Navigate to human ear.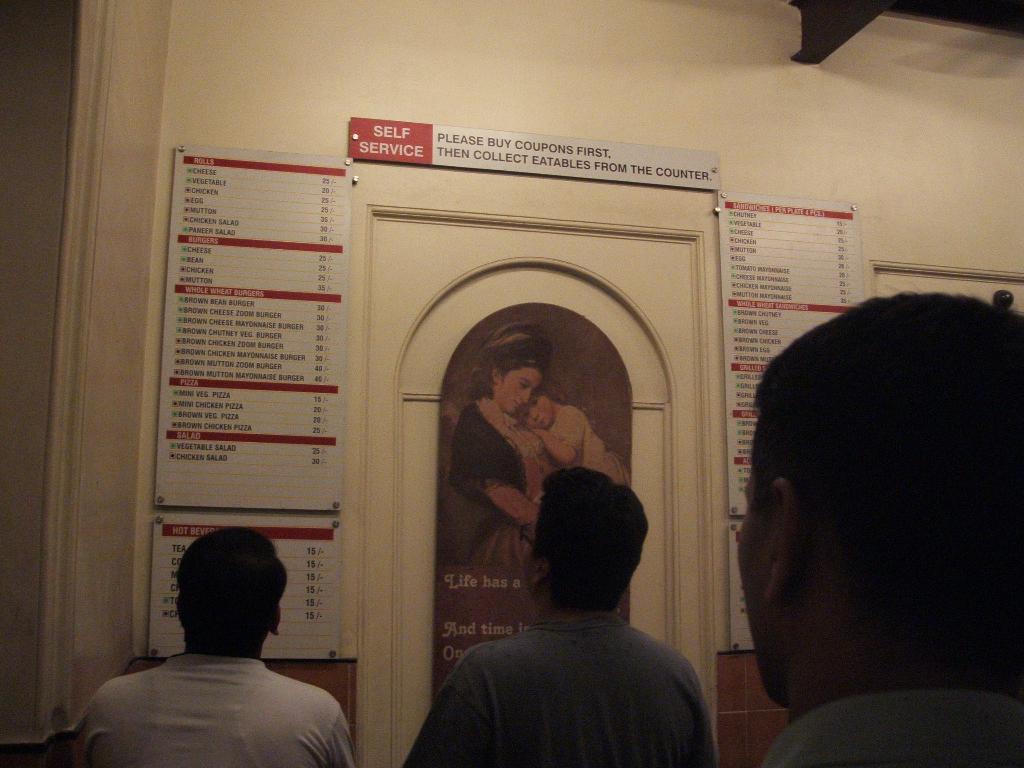
Navigation target: x1=271, y1=604, x2=280, y2=634.
